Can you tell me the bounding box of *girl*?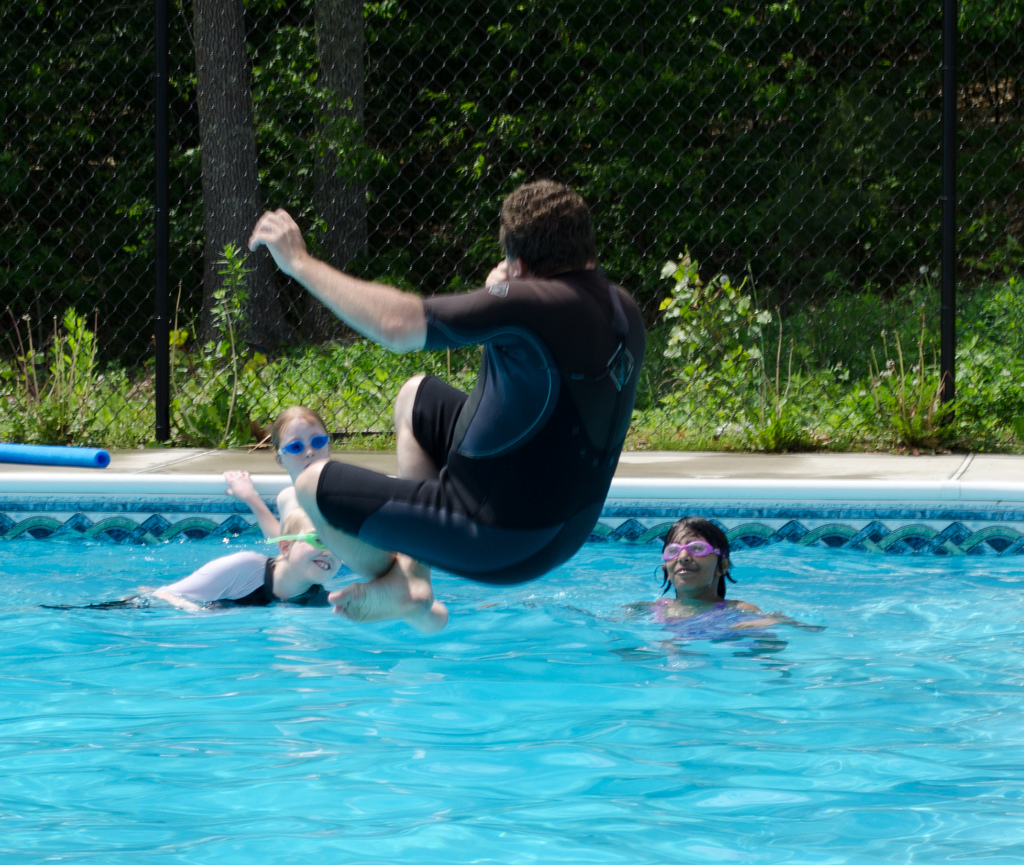
[x1=108, y1=519, x2=365, y2=651].
